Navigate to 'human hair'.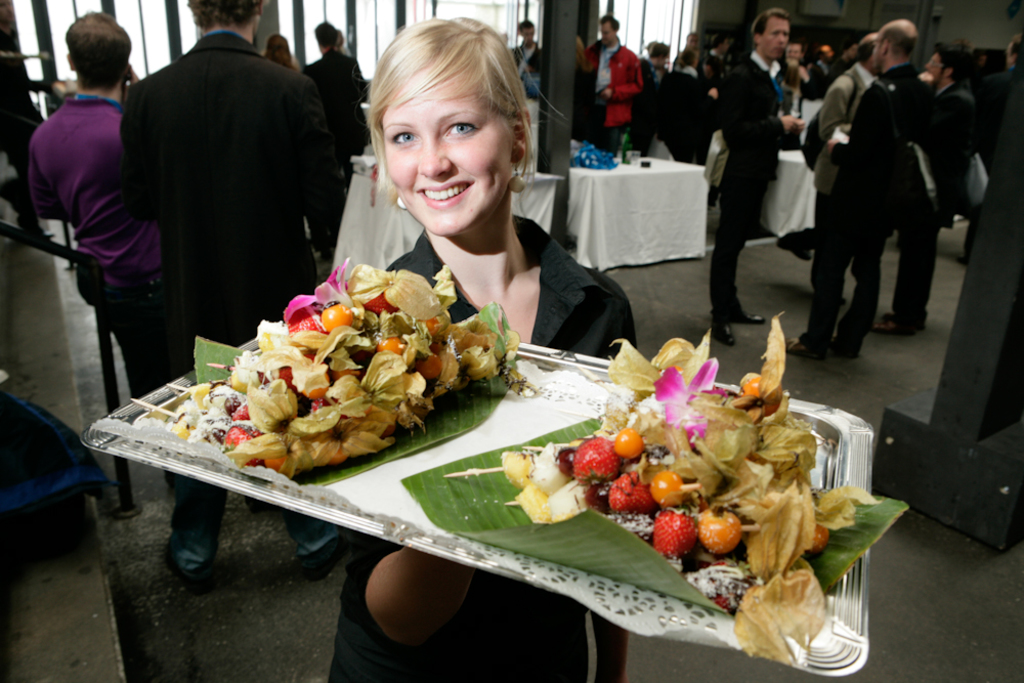
Navigation target: 360/10/532/205.
